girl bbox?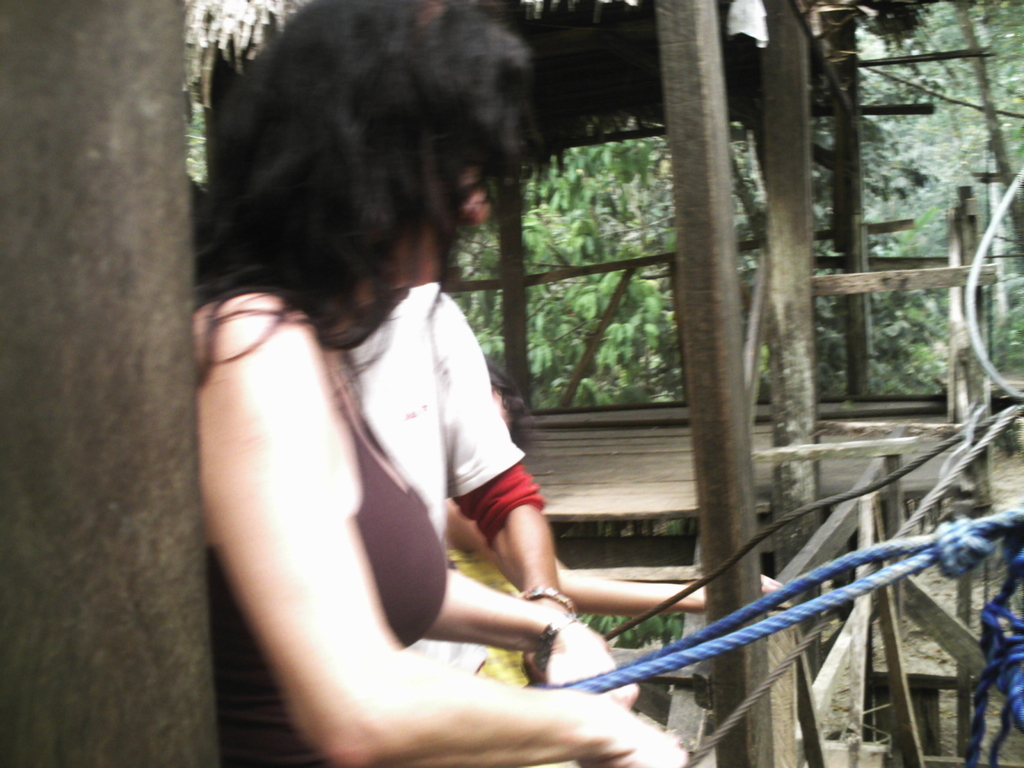
[191, 0, 687, 767]
